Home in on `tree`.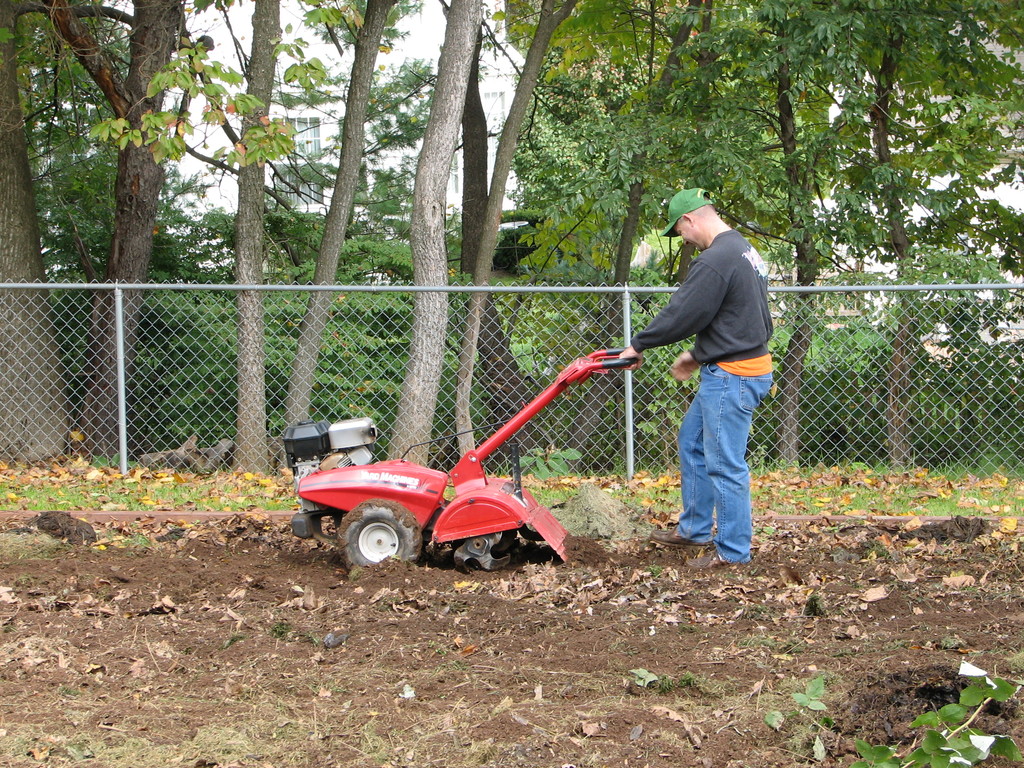
Homed in at (0,0,1023,476).
